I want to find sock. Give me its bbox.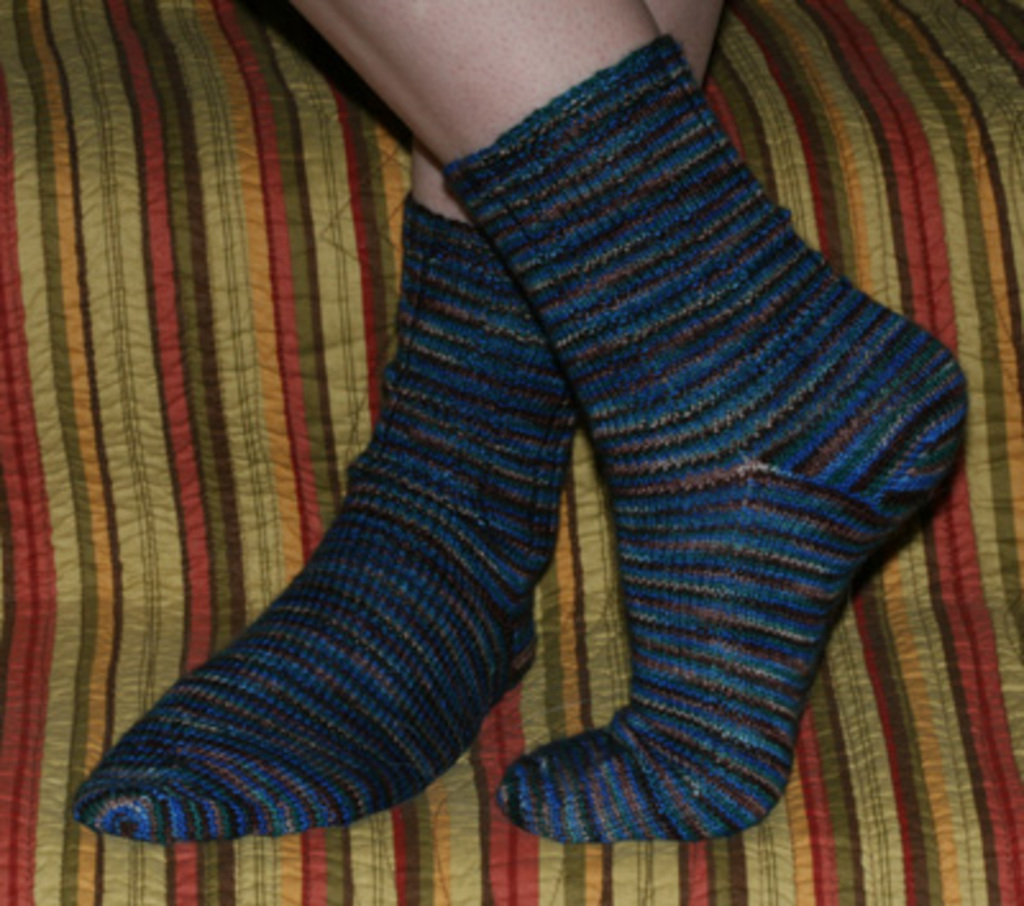
440:31:978:847.
